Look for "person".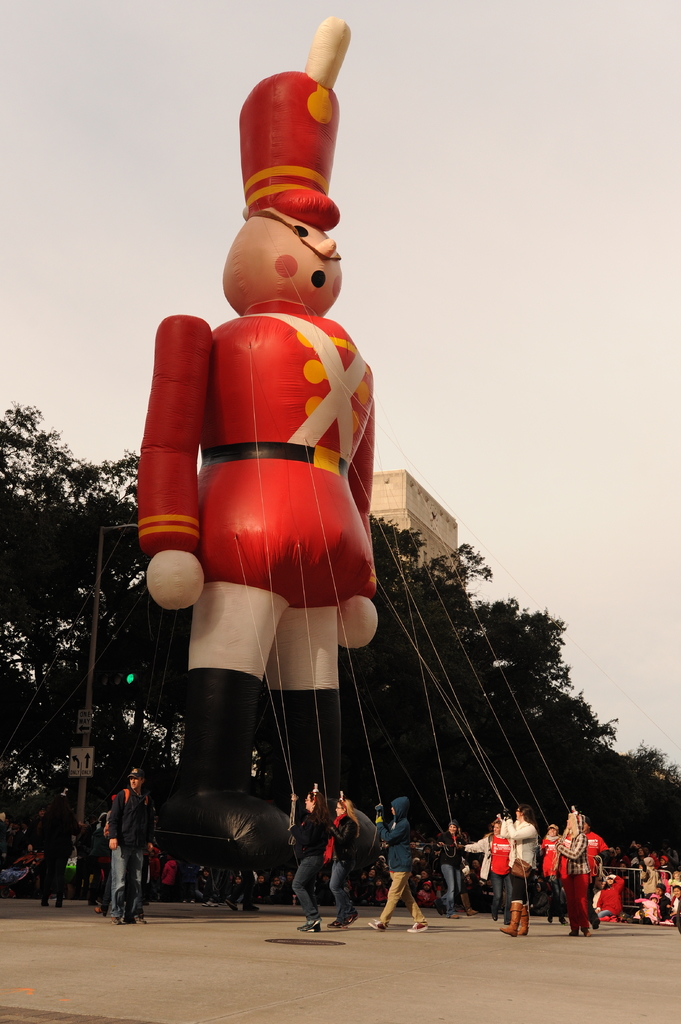
Found: region(495, 803, 551, 945).
